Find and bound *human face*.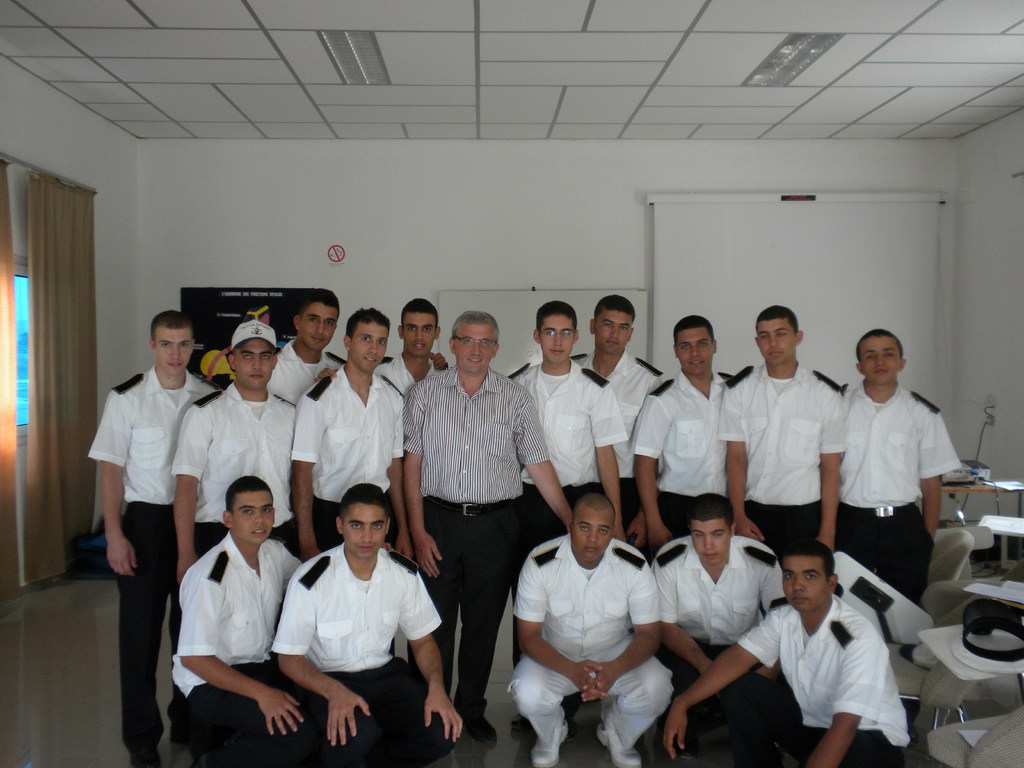
Bound: box(353, 323, 386, 376).
